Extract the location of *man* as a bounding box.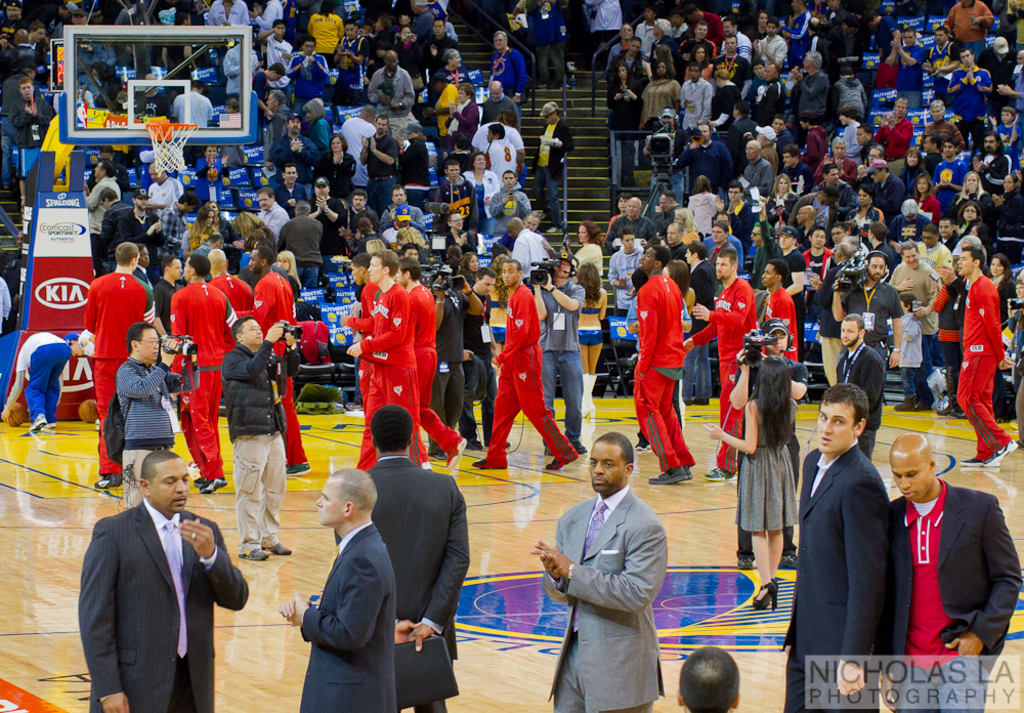
<box>282,36,328,118</box>.
